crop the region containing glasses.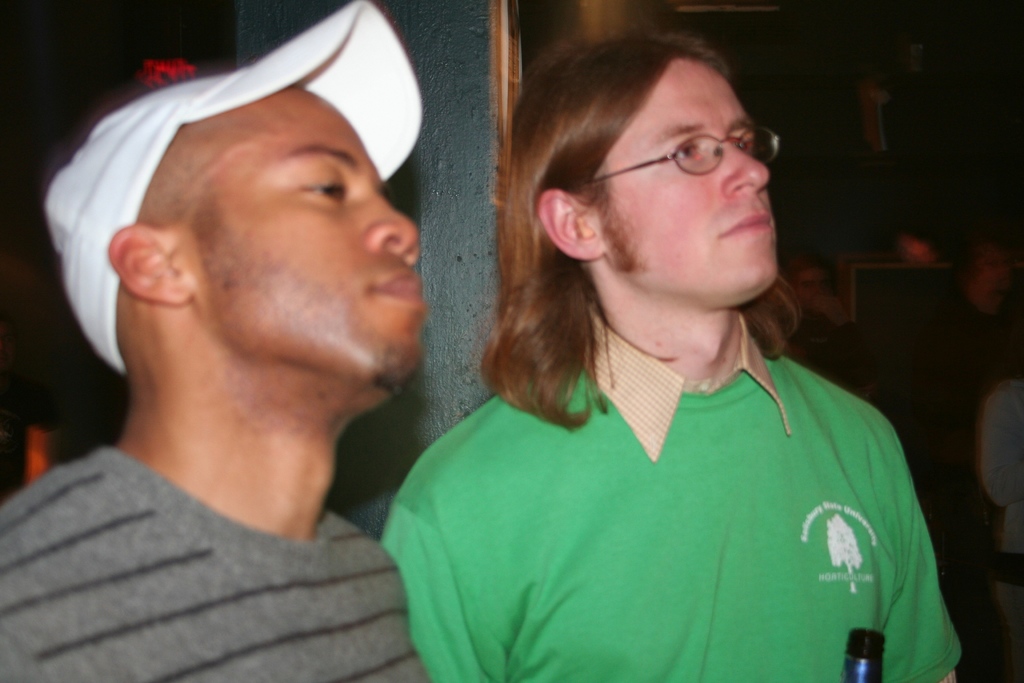
Crop region: box=[593, 111, 789, 189].
